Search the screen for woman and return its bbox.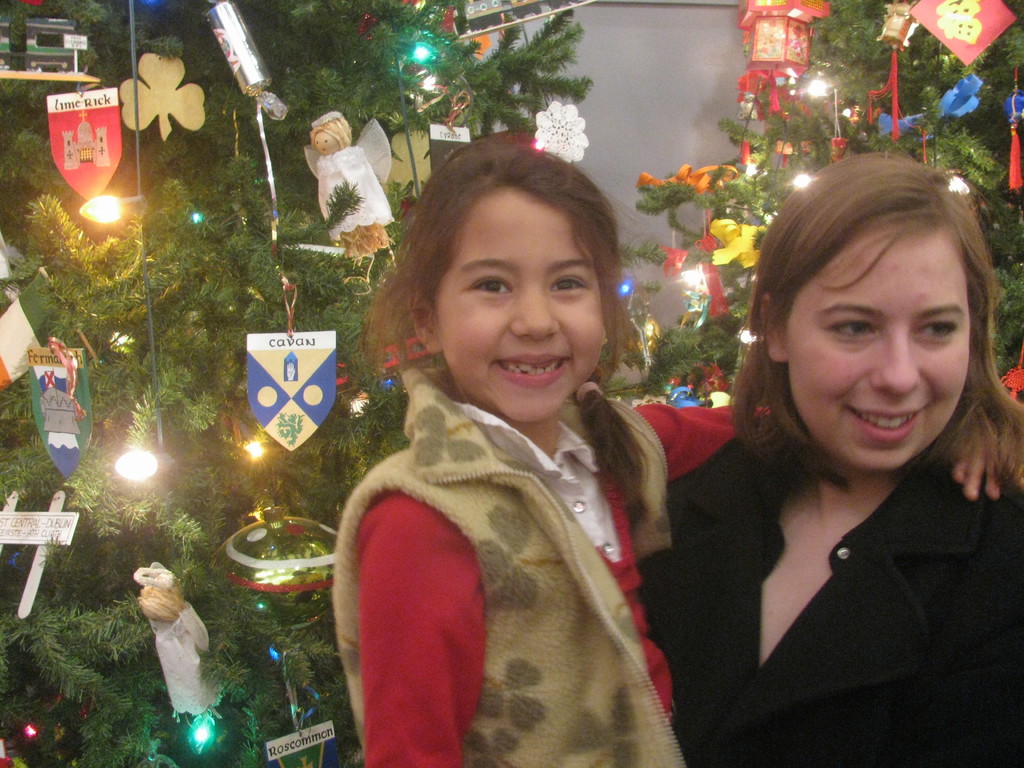
Found: crop(662, 156, 1023, 750).
